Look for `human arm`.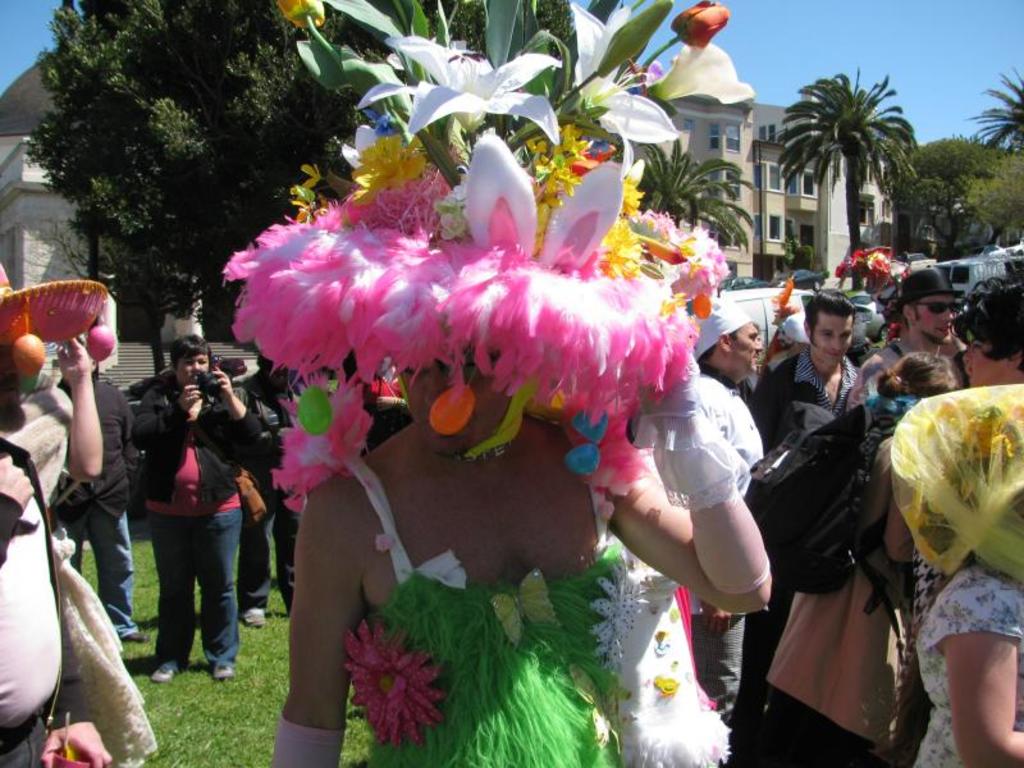
Found: bbox(128, 384, 200, 449).
